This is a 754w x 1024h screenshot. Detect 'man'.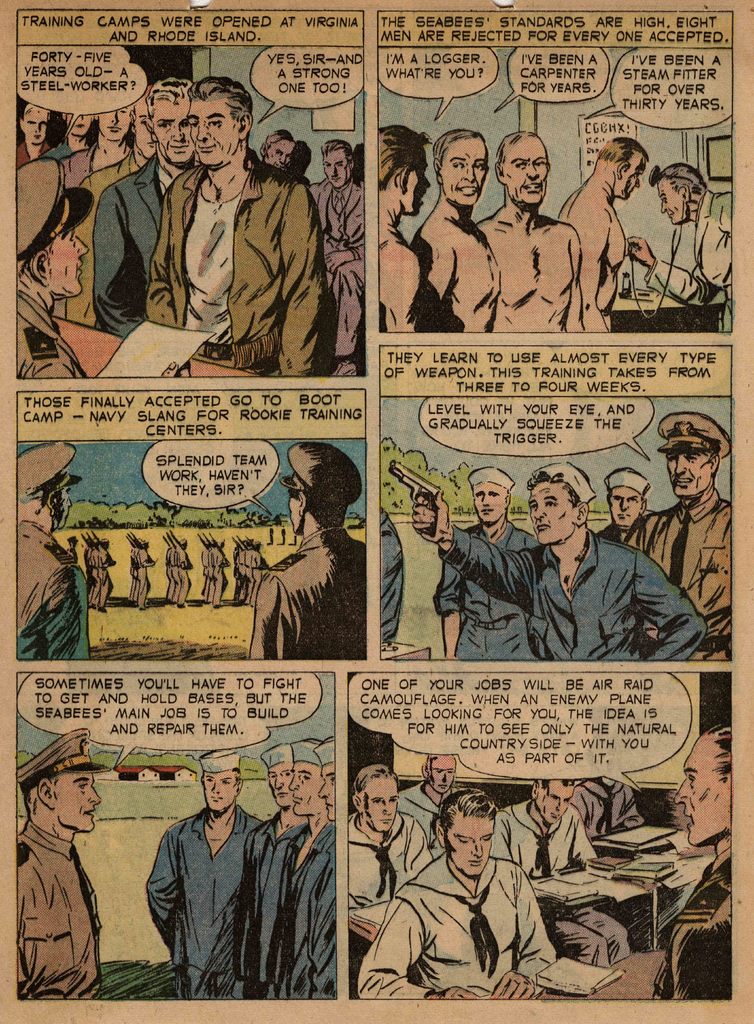
BBox(243, 739, 288, 990).
